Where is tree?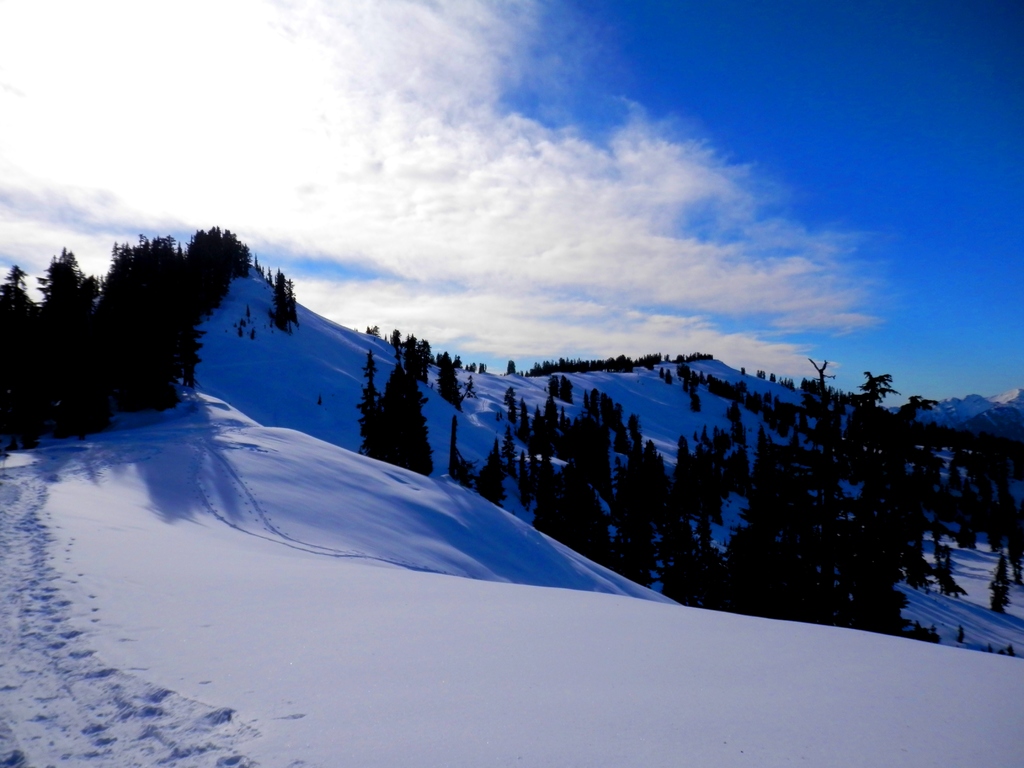
(x1=989, y1=555, x2=1010, y2=597).
